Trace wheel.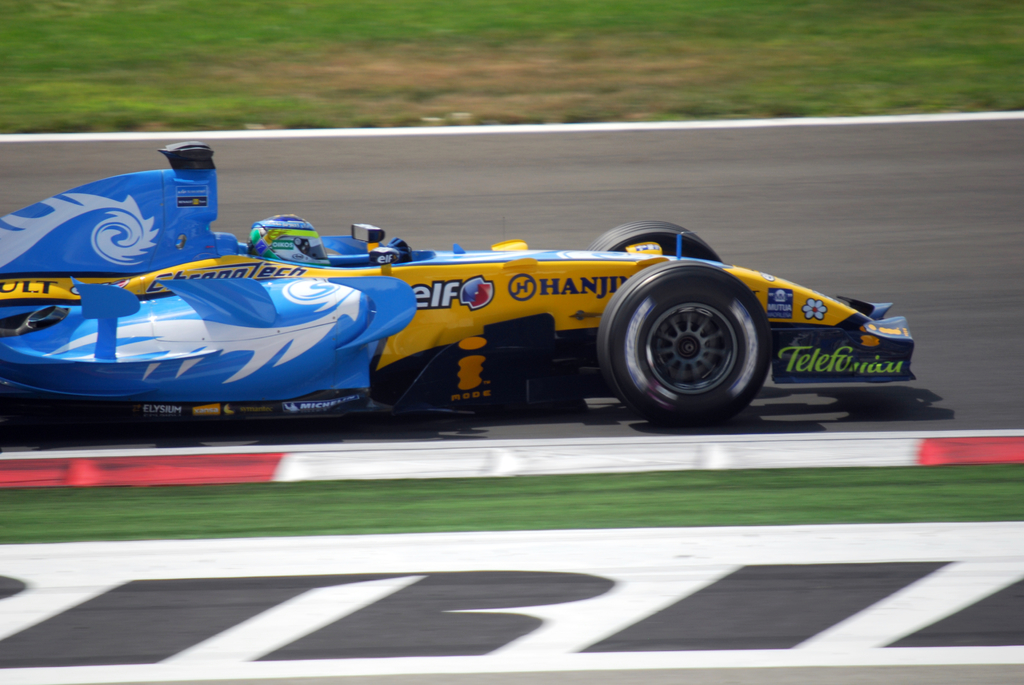
Traced to region(614, 269, 768, 414).
